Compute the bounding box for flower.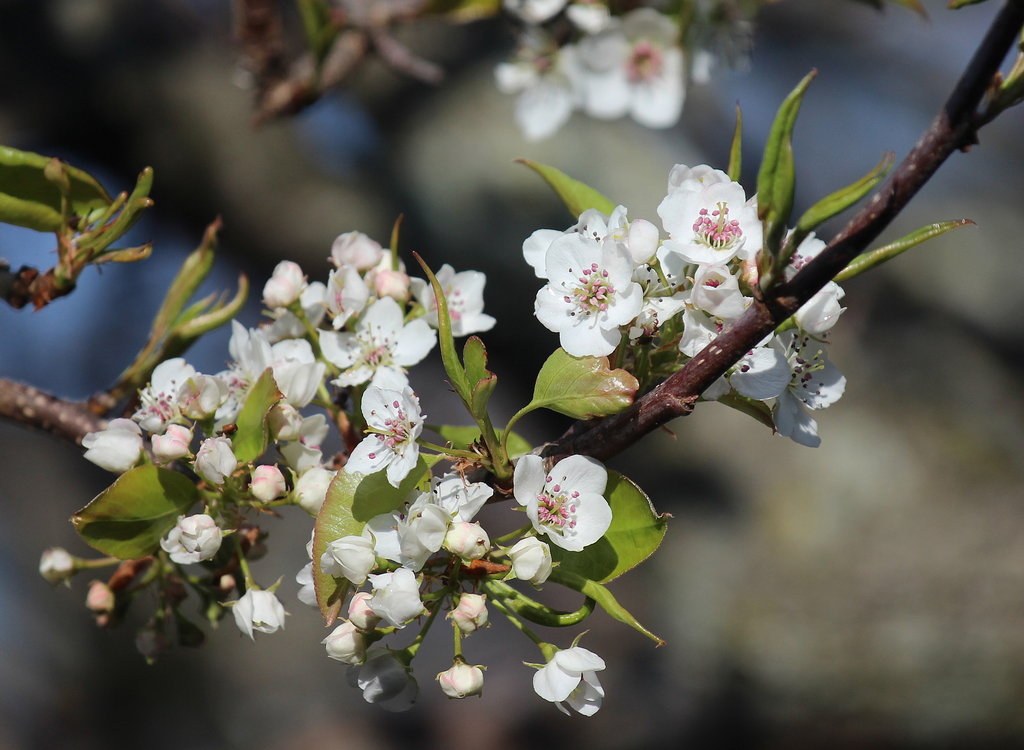
bbox=[515, 0, 570, 24].
